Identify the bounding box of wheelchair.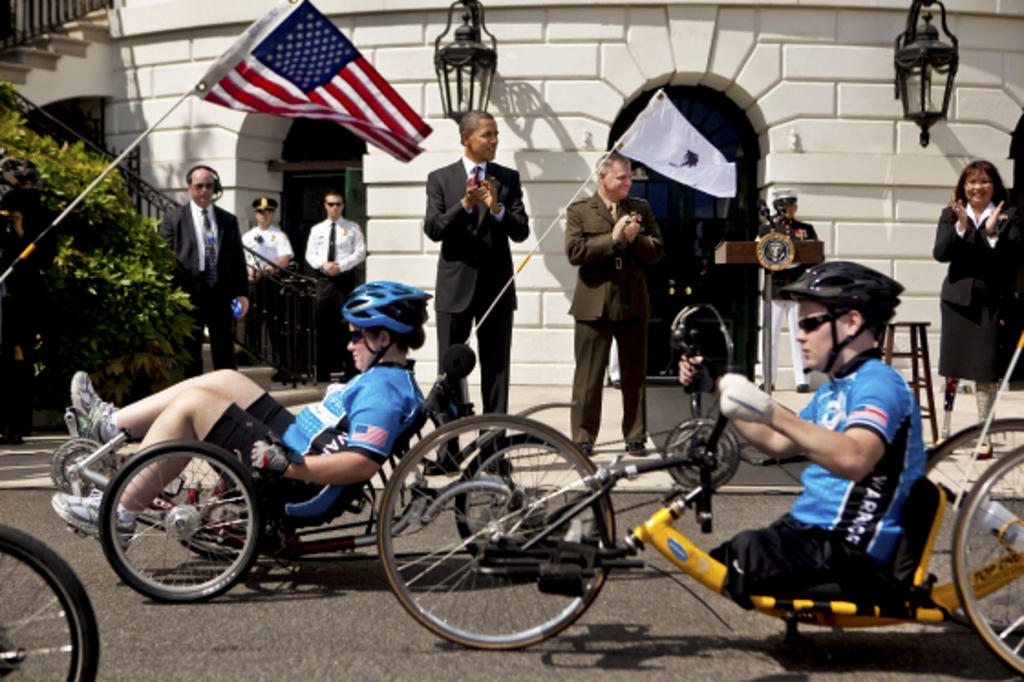
detection(375, 294, 1020, 680).
